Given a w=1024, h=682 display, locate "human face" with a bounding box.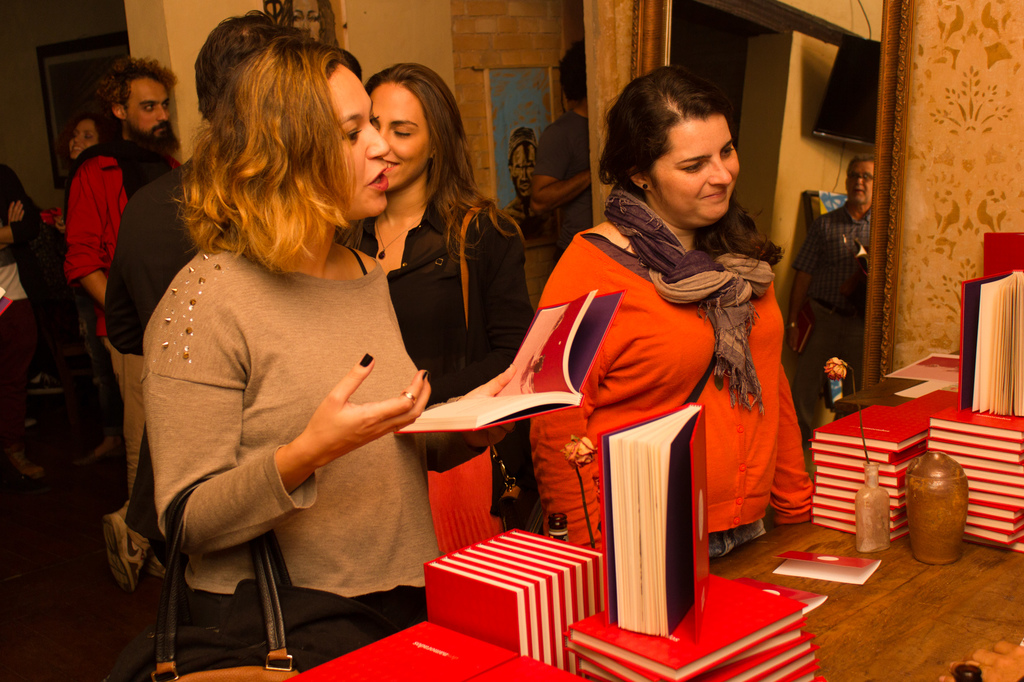
Located: box=[119, 73, 172, 140].
